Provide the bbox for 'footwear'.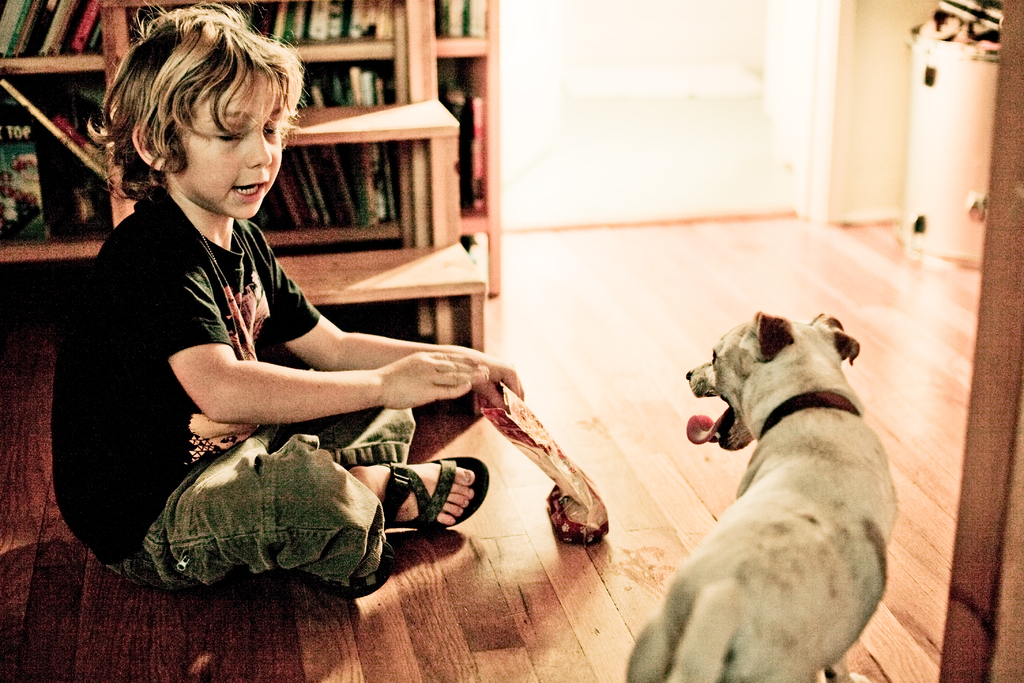
<box>376,463,479,545</box>.
